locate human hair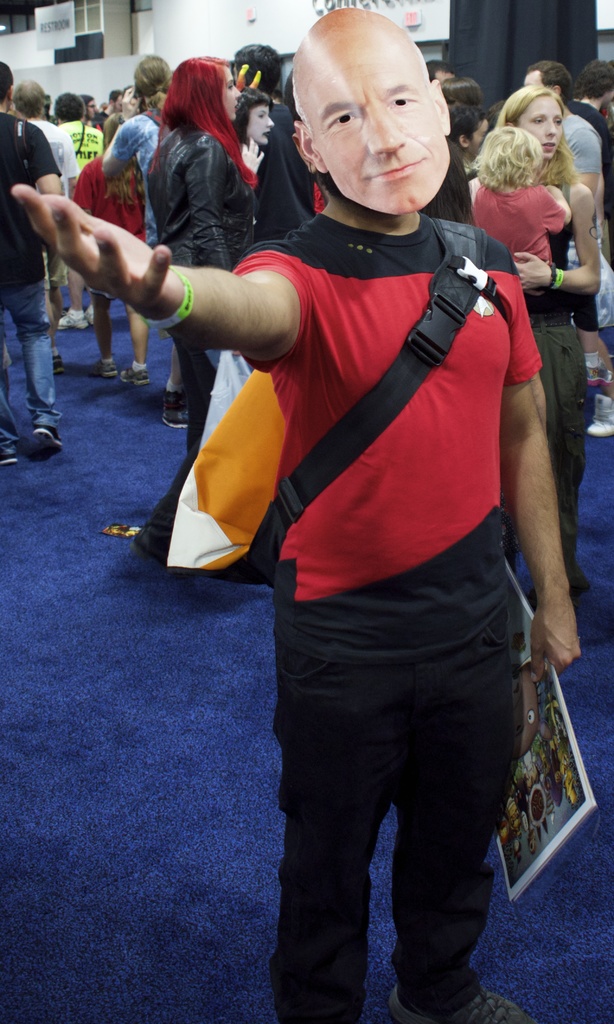
BBox(426, 58, 455, 79)
